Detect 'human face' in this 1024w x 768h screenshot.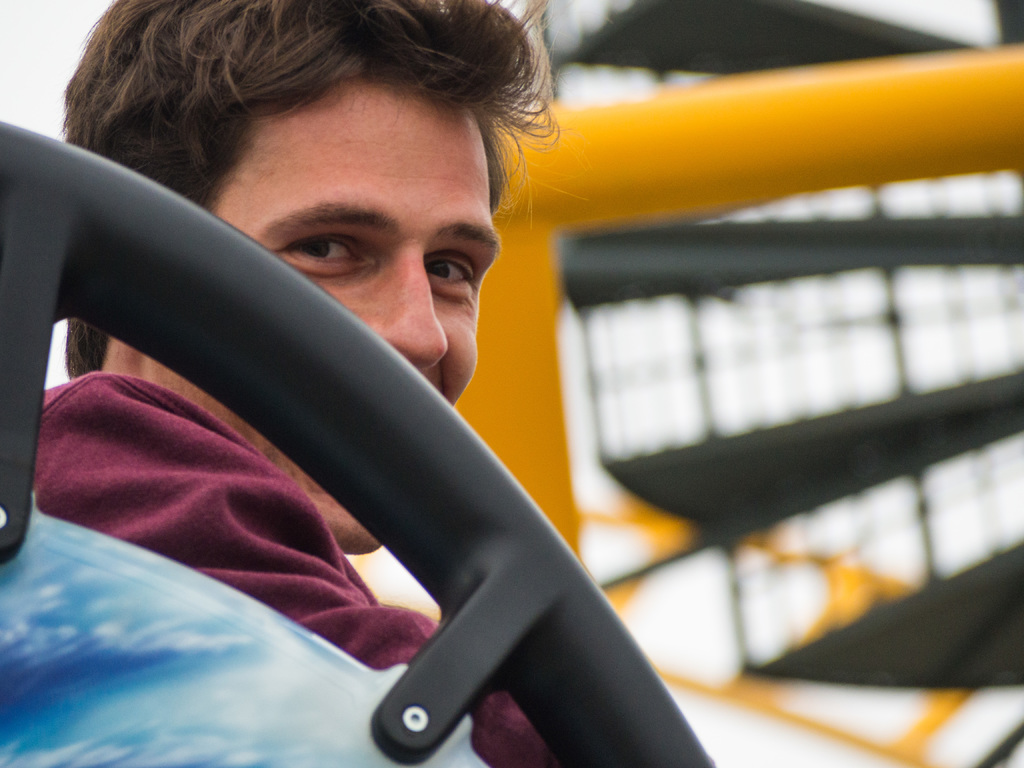
Detection: (163, 85, 499, 554).
